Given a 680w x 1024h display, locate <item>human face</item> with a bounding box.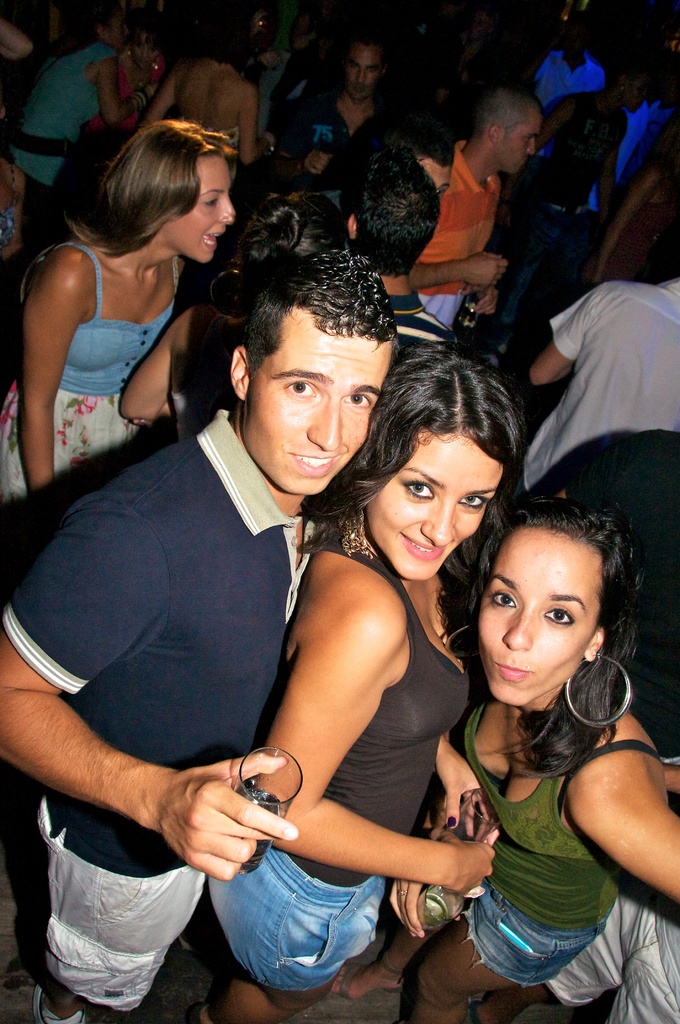
Located: 249:328:393:495.
